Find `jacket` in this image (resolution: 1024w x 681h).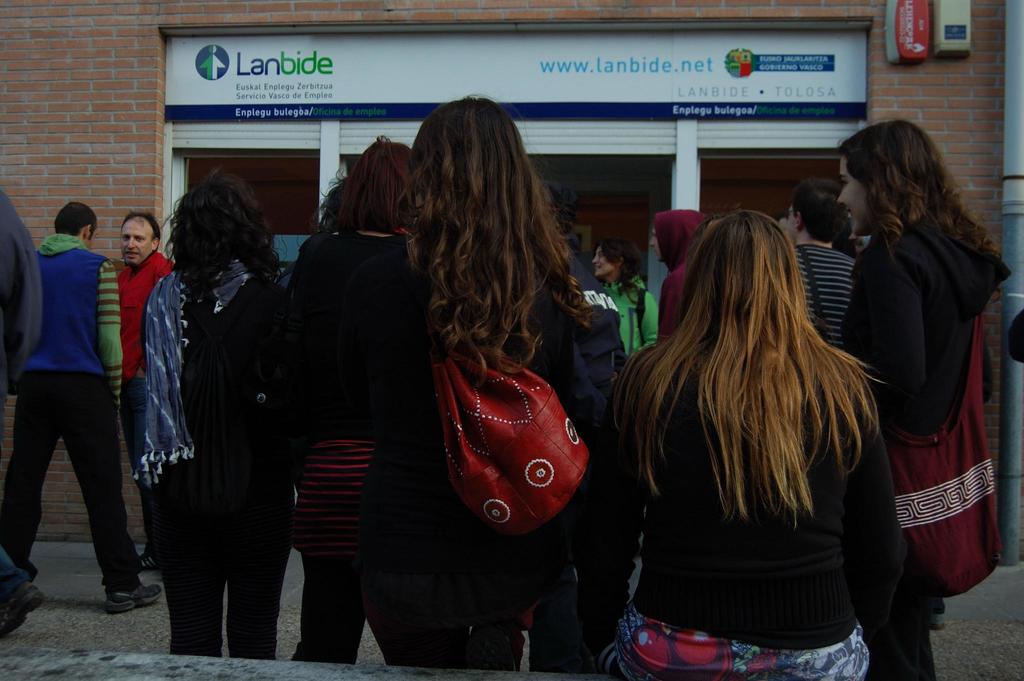
left=598, top=272, right=664, bottom=361.
